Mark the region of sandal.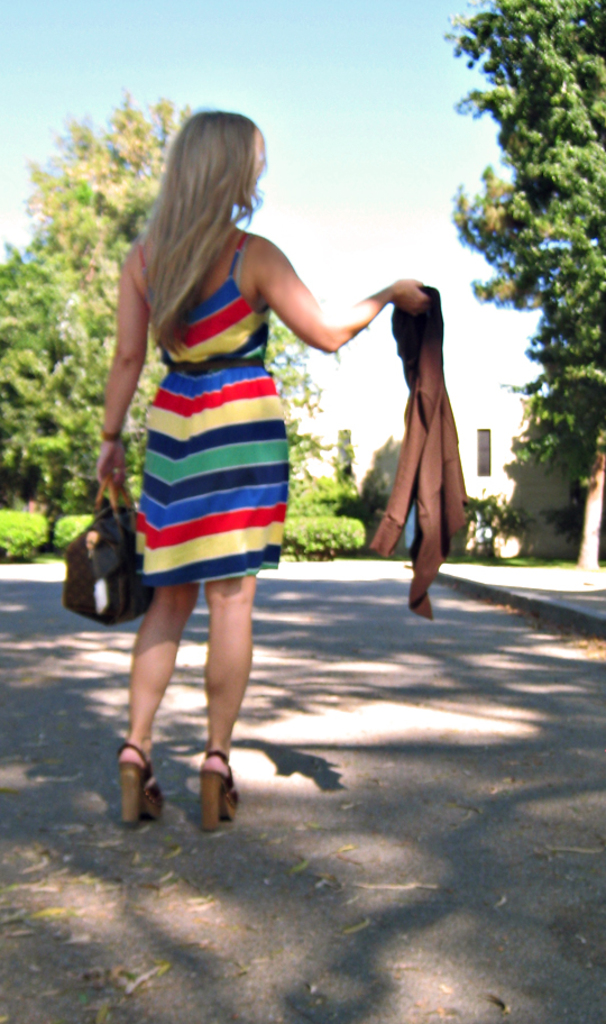
Region: 121,741,144,821.
